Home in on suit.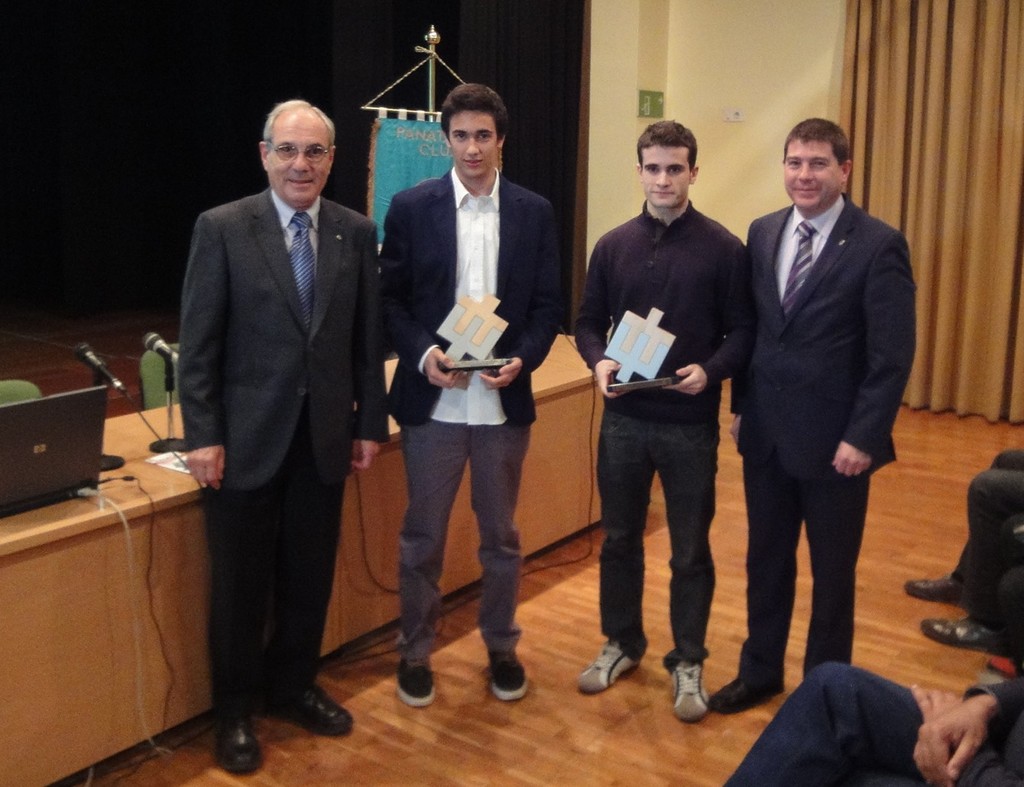
Homed in at bbox(375, 170, 573, 430).
